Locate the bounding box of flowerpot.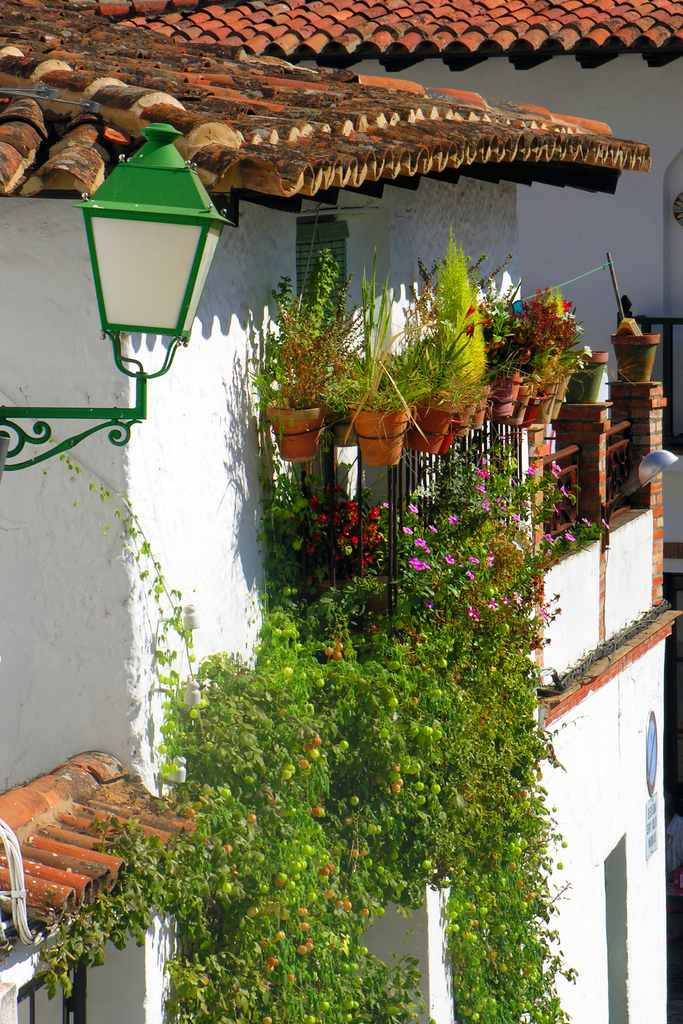
Bounding box: 515,372,550,426.
